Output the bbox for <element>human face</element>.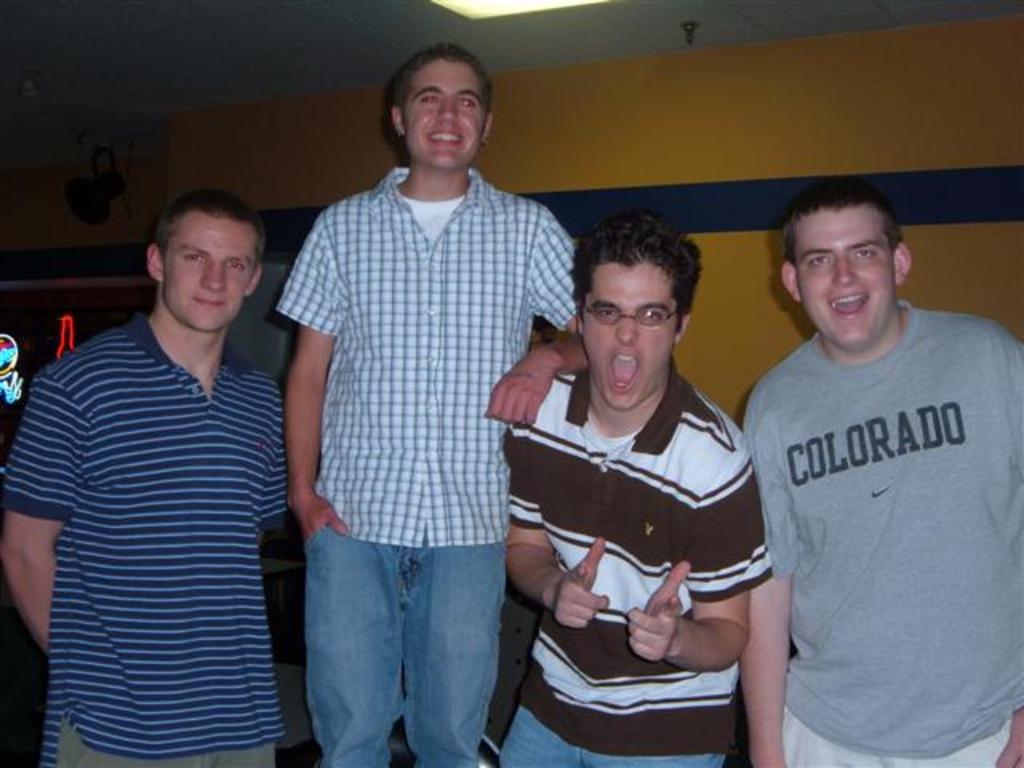
797,202,902,354.
